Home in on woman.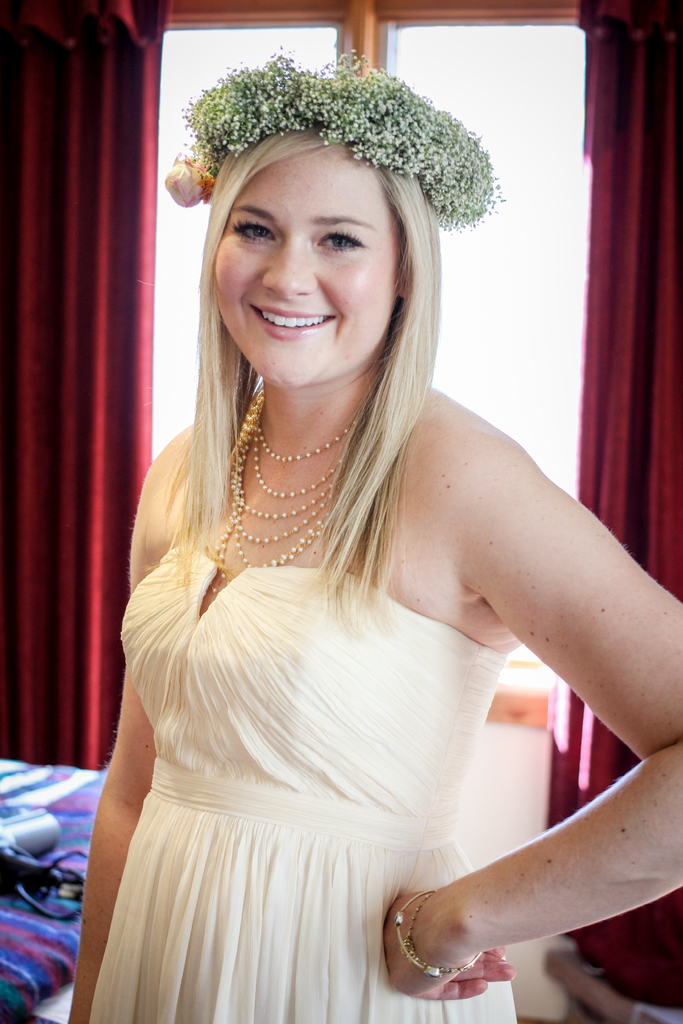
Homed in at box=[81, 81, 647, 1023].
